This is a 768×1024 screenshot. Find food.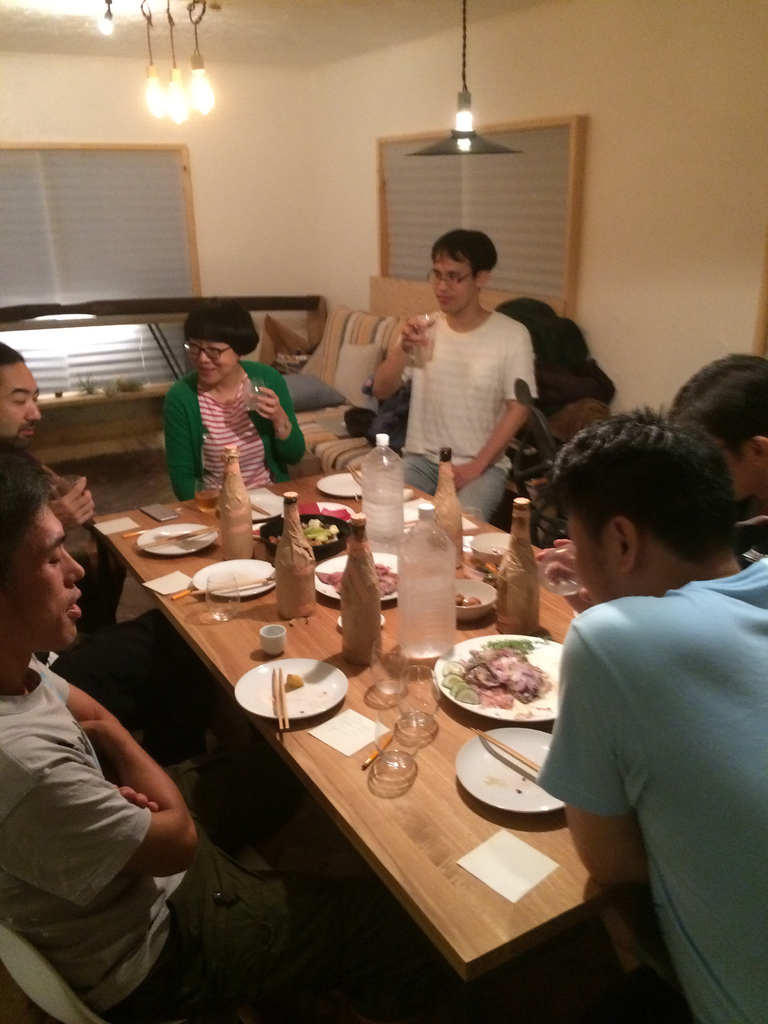
Bounding box: (447,592,482,609).
